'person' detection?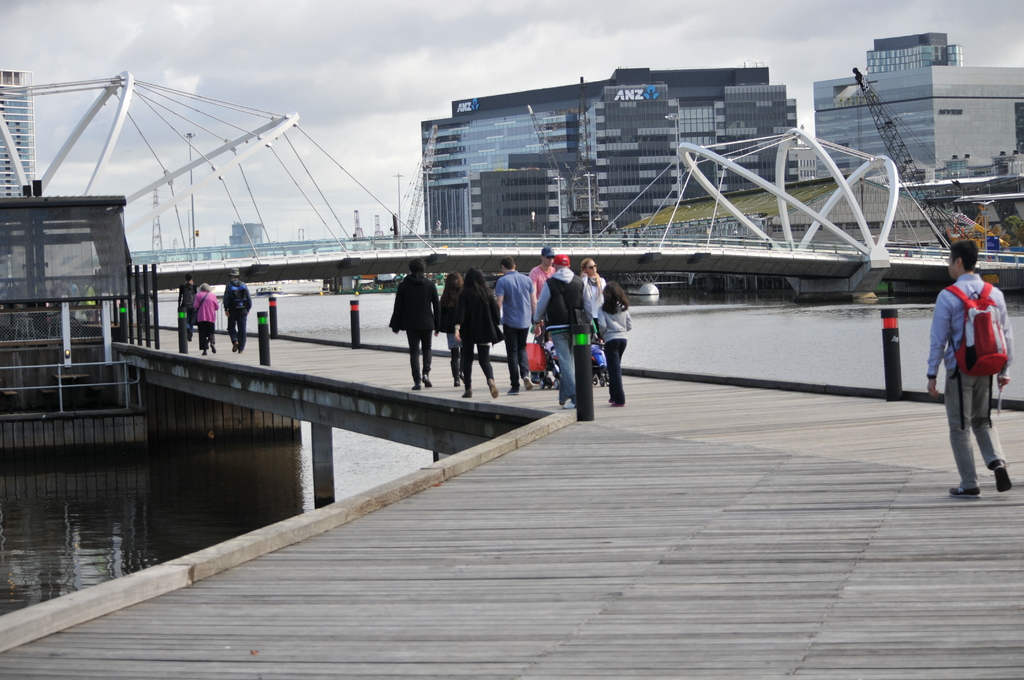
192/282/220/352
